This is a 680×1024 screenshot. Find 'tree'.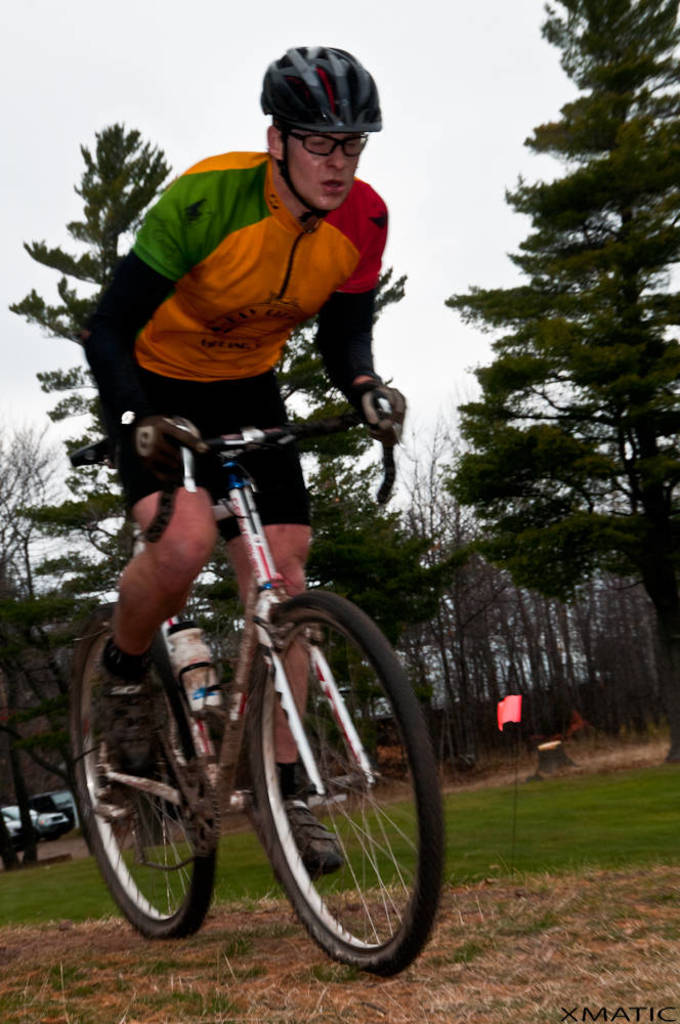
Bounding box: bbox=(7, 120, 409, 597).
